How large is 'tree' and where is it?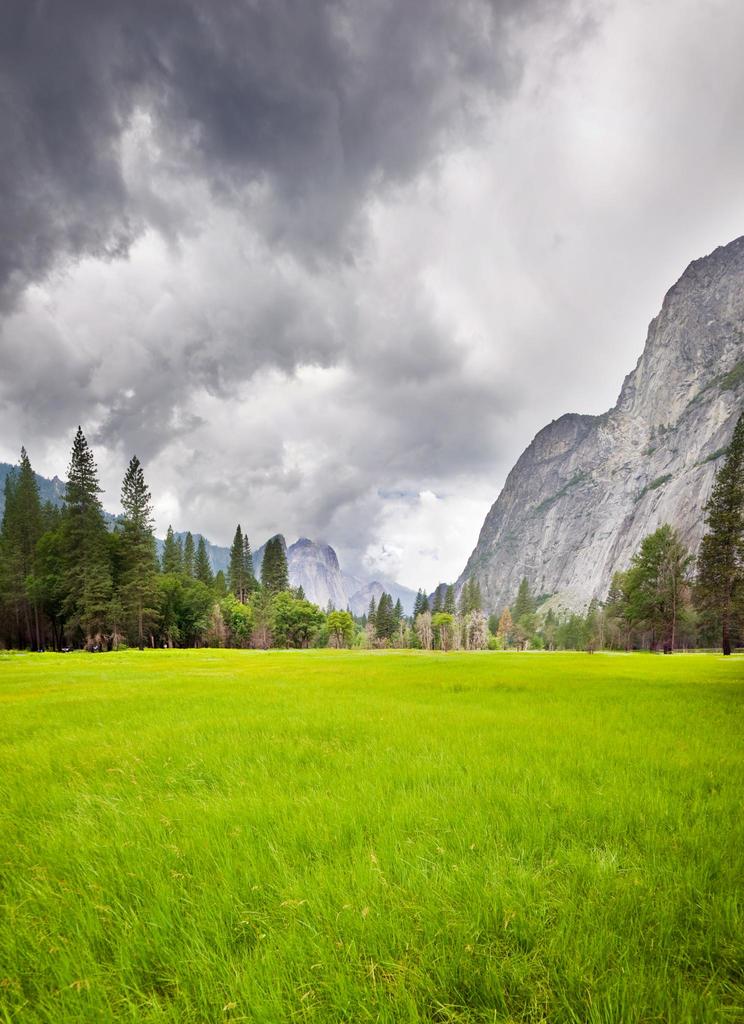
Bounding box: <region>264, 532, 284, 650</region>.
